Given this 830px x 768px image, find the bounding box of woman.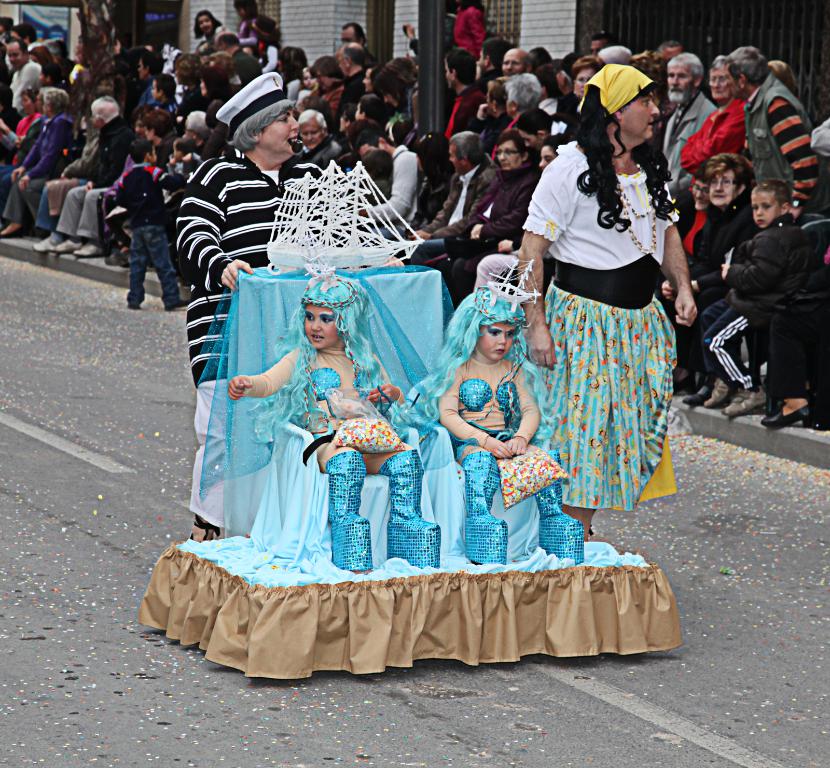
(x1=184, y1=69, x2=301, y2=546).
